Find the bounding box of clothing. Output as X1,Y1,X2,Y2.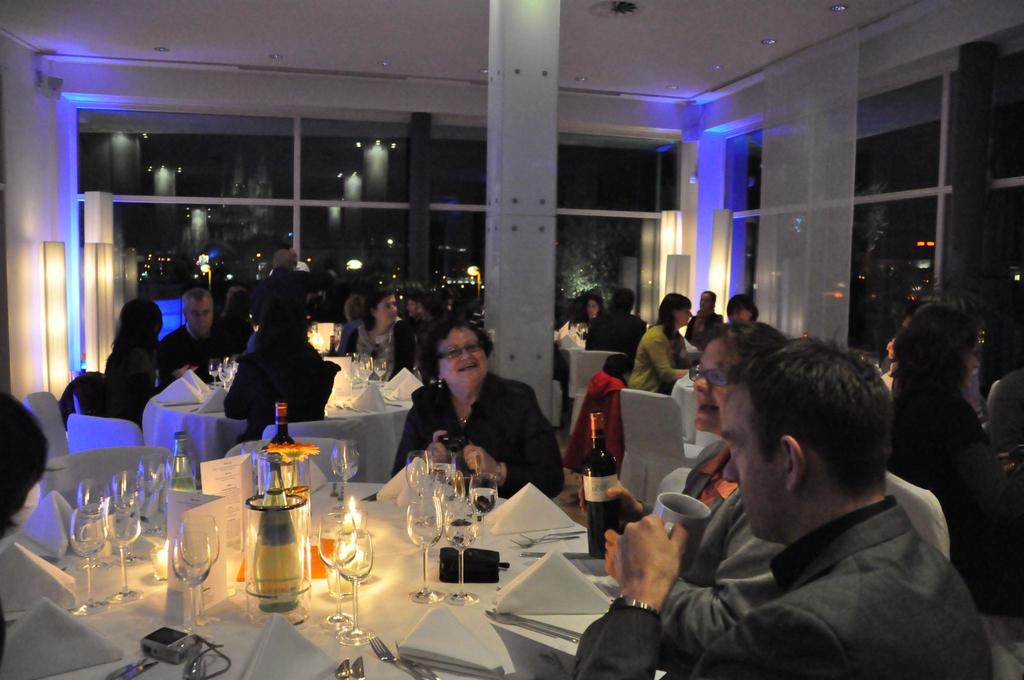
100,346,164,427.
